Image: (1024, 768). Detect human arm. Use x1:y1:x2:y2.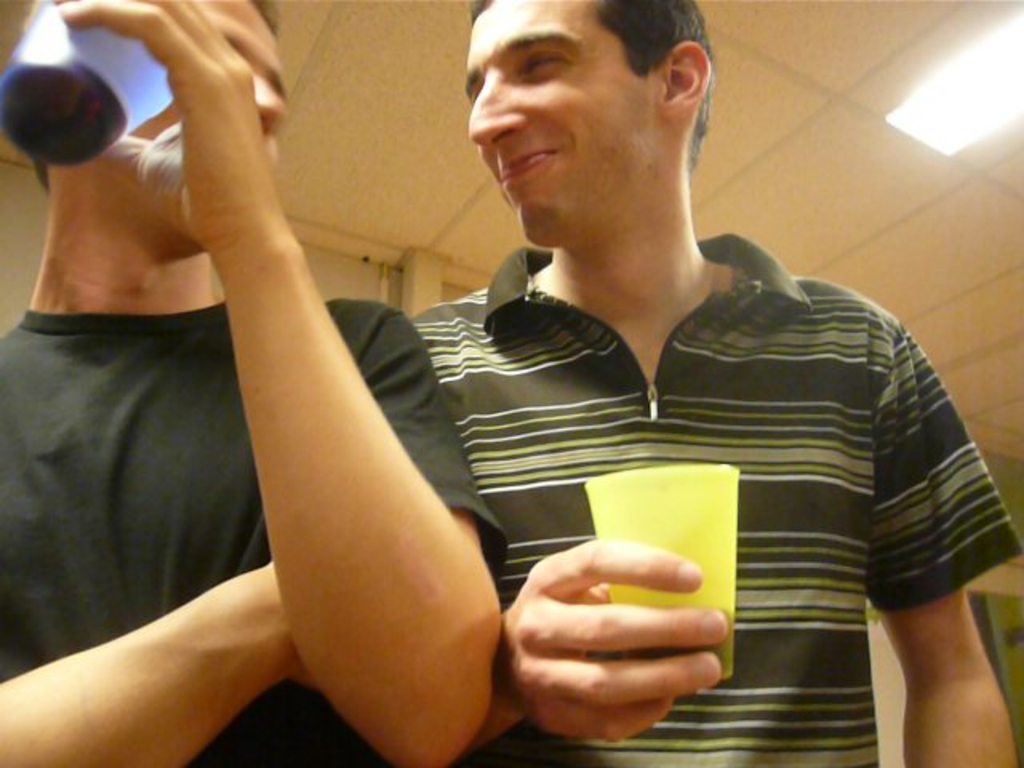
466:533:734:754.
